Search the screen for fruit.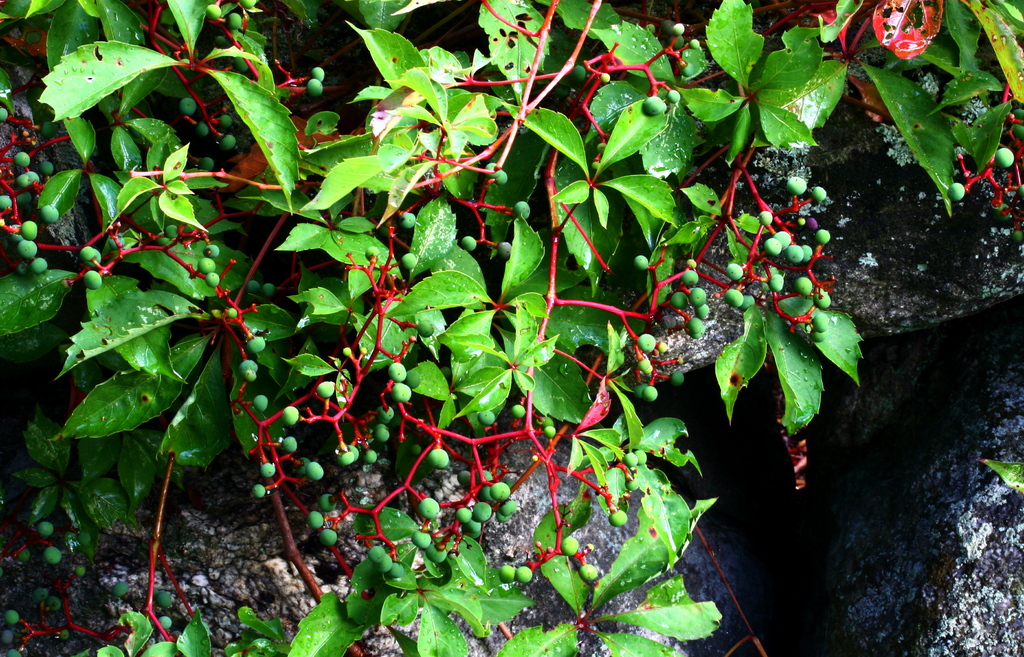
Found at left=765, top=238, right=783, bottom=255.
